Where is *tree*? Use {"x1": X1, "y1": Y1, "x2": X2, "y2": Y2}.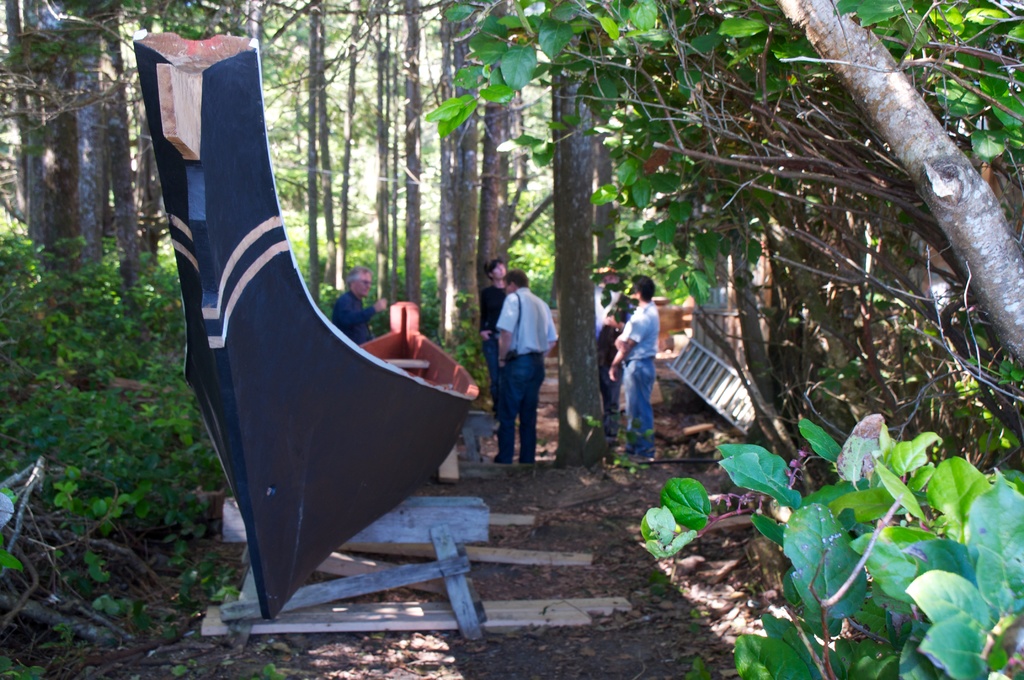
{"x1": 744, "y1": 0, "x2": 1023, "y2": 365}.
